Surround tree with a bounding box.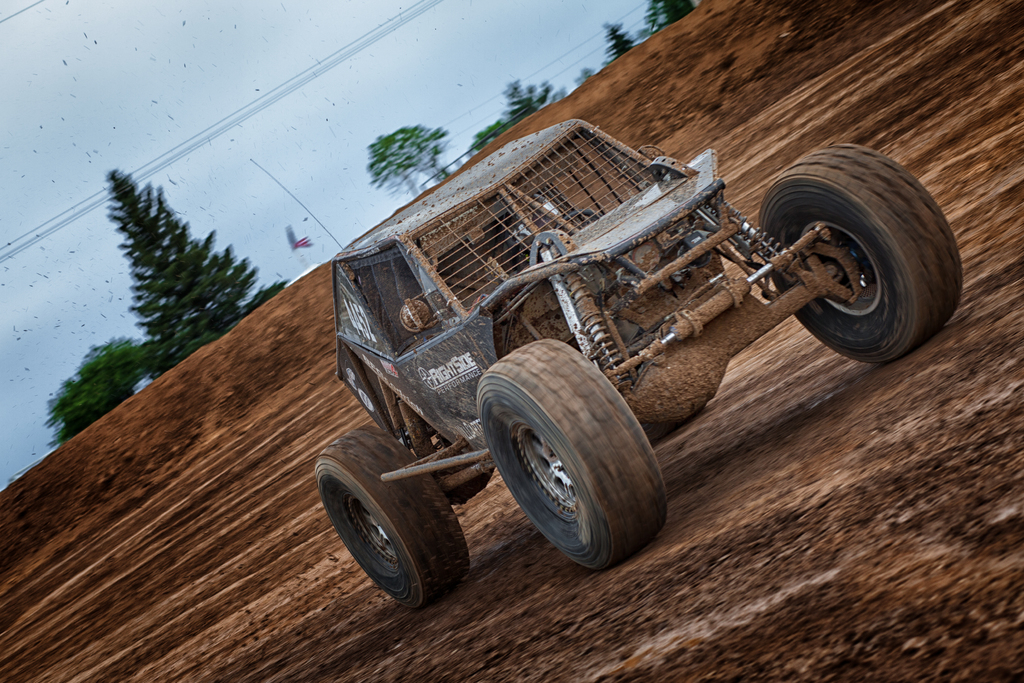
bbox=(467, 76, 575, 152).
